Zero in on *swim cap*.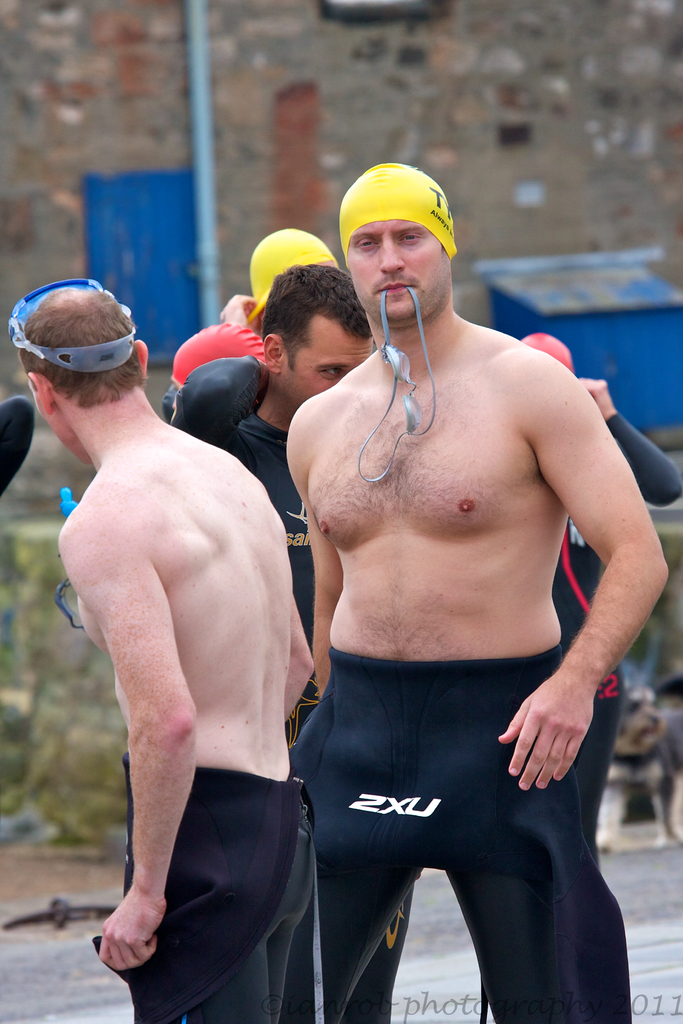
Zeroed in: (x1=520, y1=330, x2=573, y2=375).
